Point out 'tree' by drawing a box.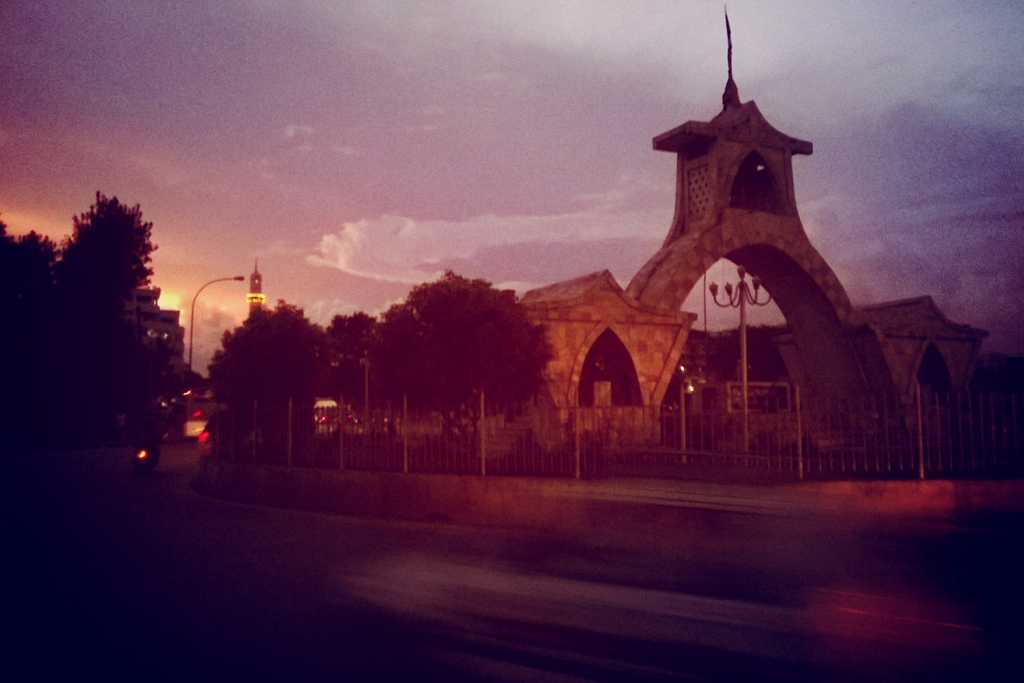
978,346,1023,492.
